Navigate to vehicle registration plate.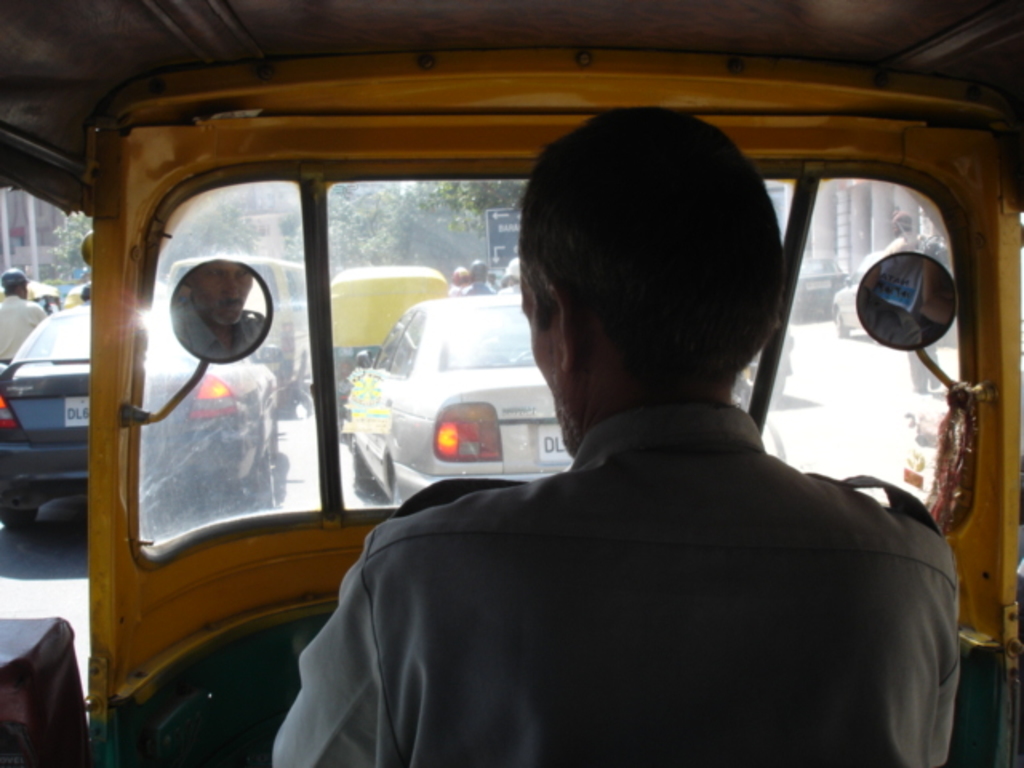
Navigation target: locate(539, 429, 568, 462).
